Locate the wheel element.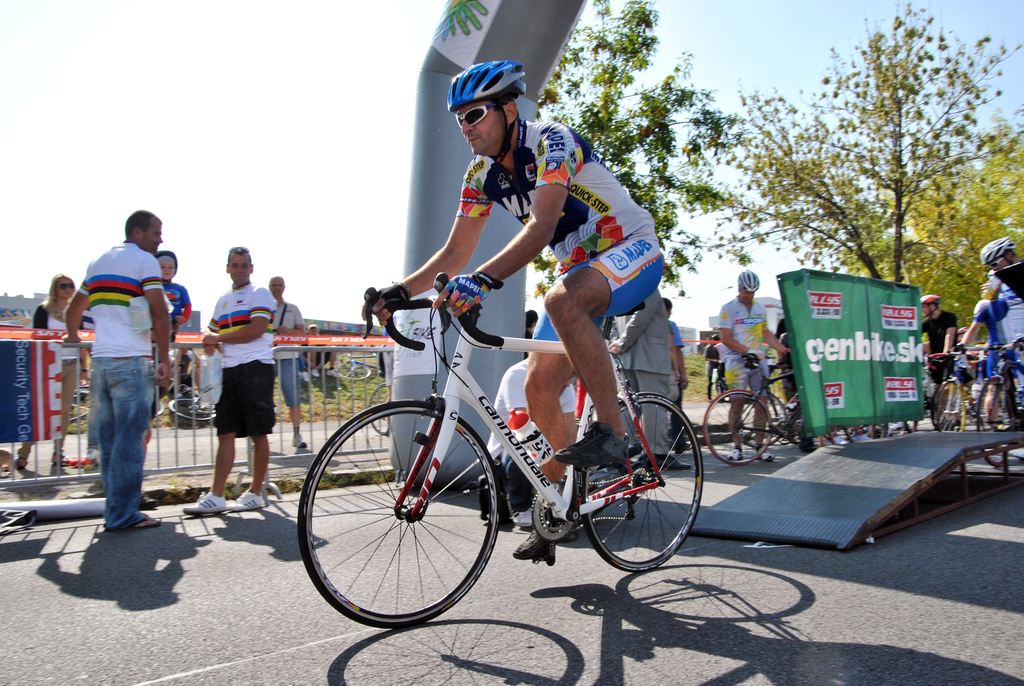
Element bbox: <region>369, 380, 394, 433</region>.
